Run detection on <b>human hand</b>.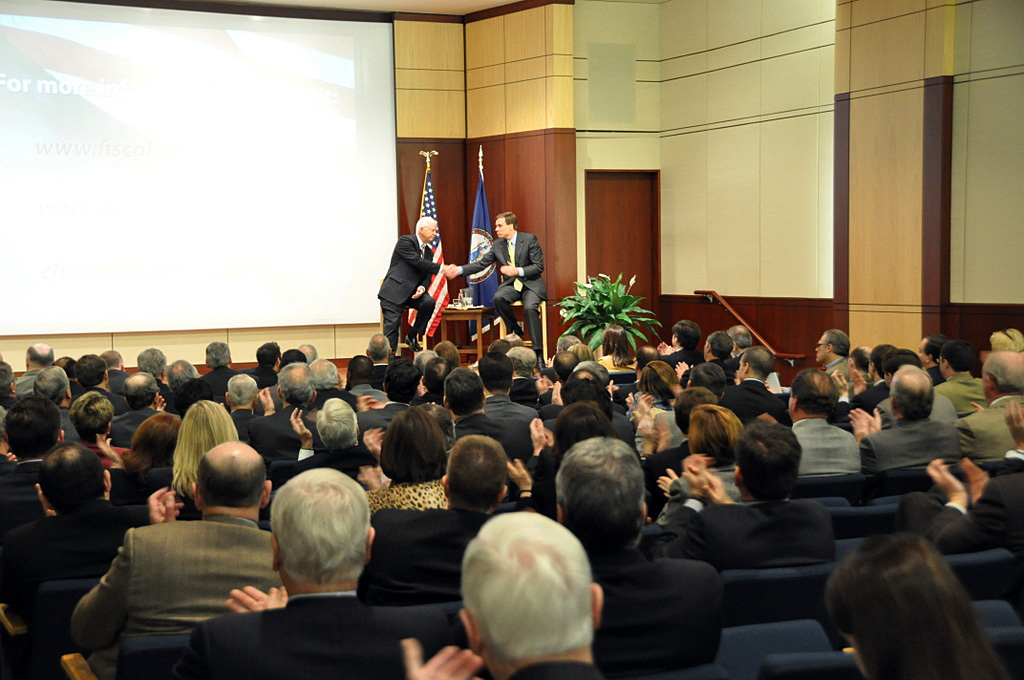
Result: locate(396, 639, 479, 679).
